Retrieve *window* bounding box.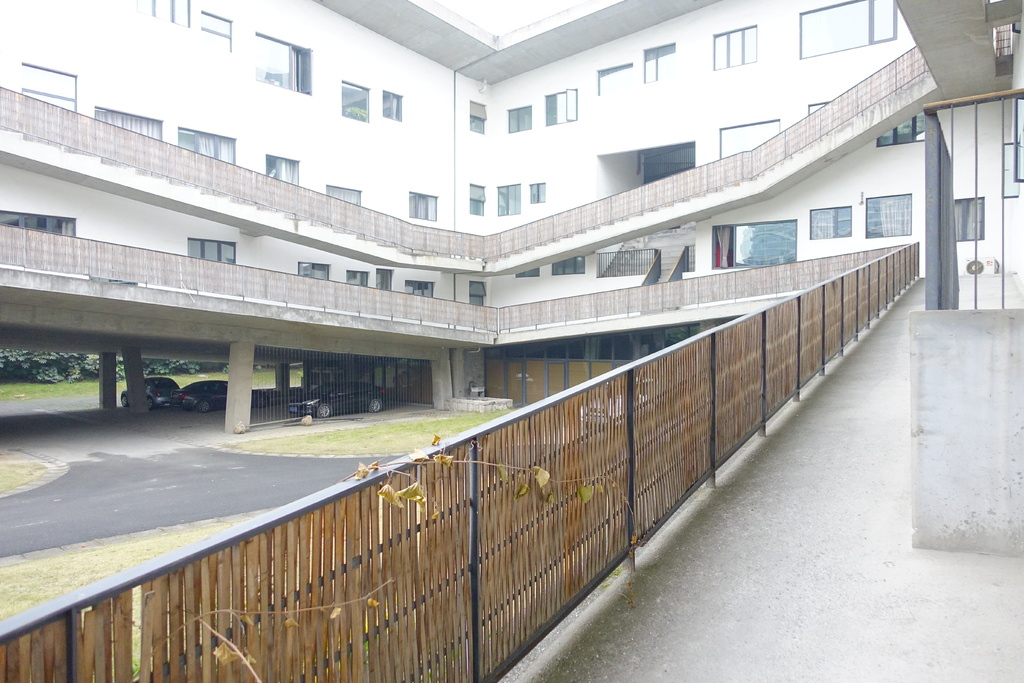
Bounding box: (left=947, top=195, right=981, bottom=243).
